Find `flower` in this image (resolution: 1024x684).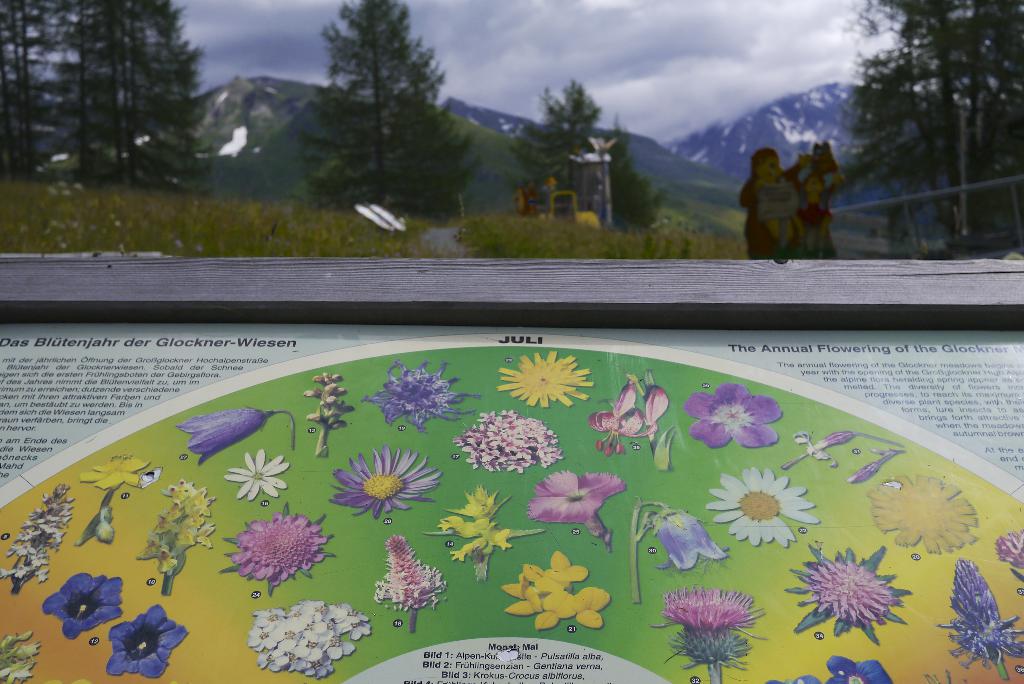
BBox(826, 652, 895, 683).
